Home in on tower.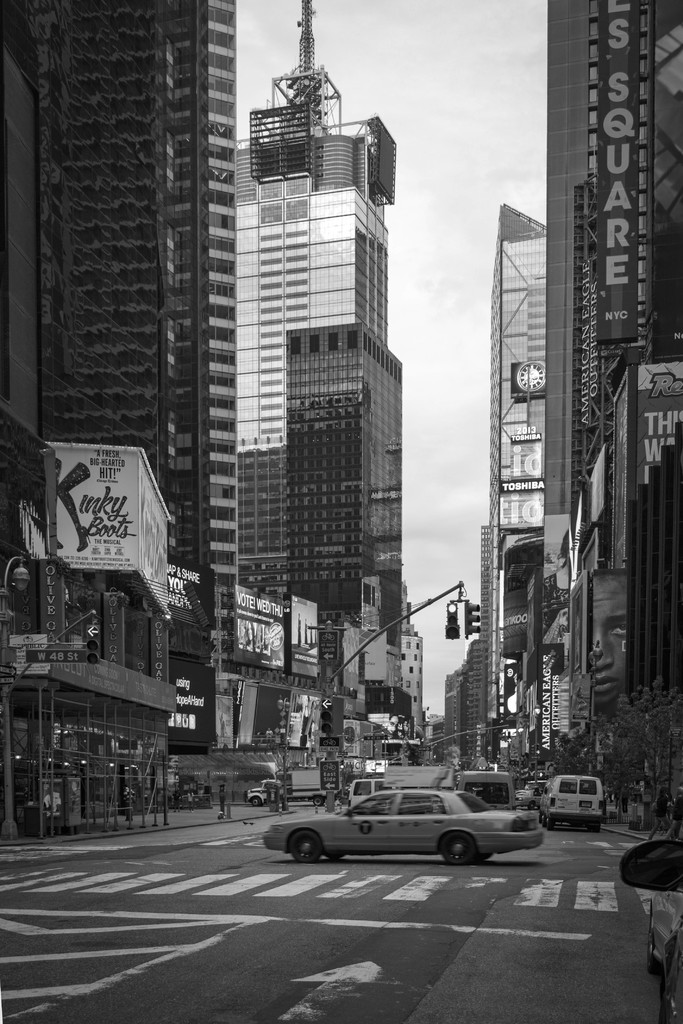
Homed in at <bbox>232, 0, 395, 601</bbox>.
